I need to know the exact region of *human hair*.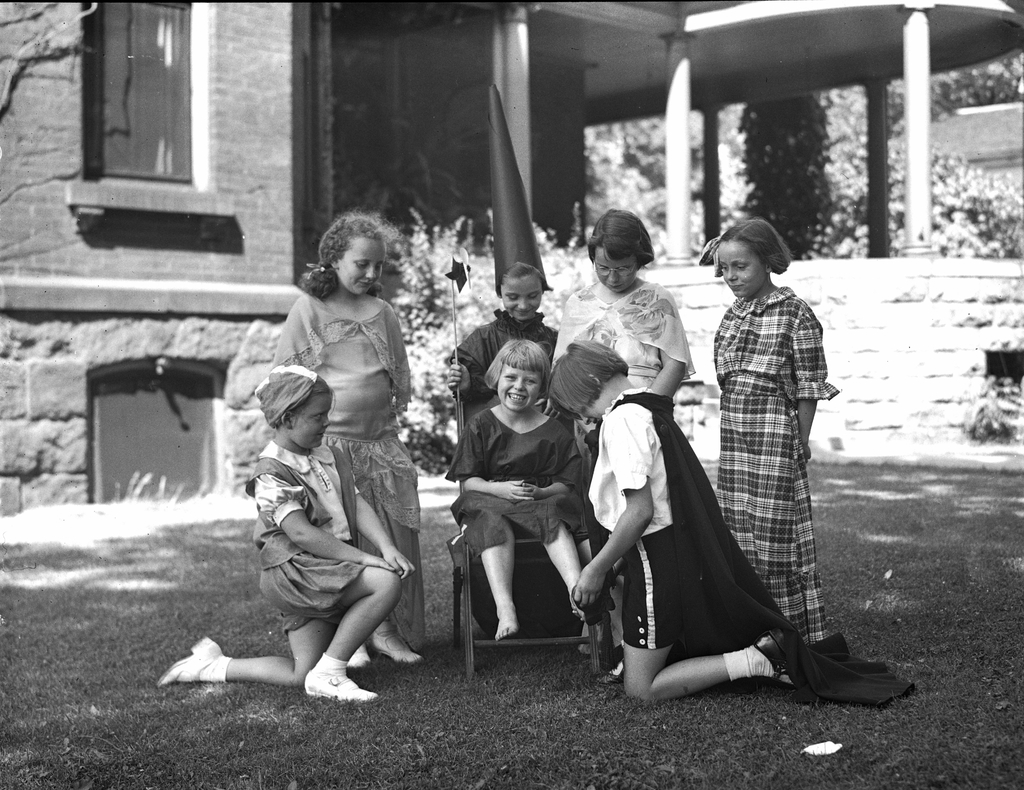
Region: 547/339/630/416.
